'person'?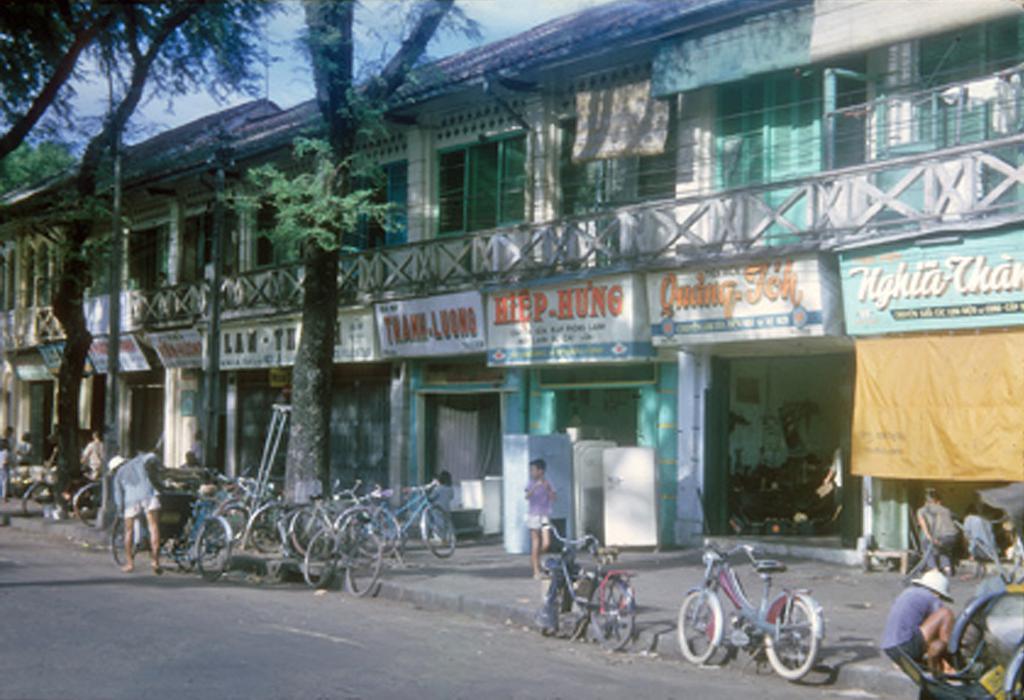
{"x1": 0, "y1": 439, "x2": 9, "y2": 501}
